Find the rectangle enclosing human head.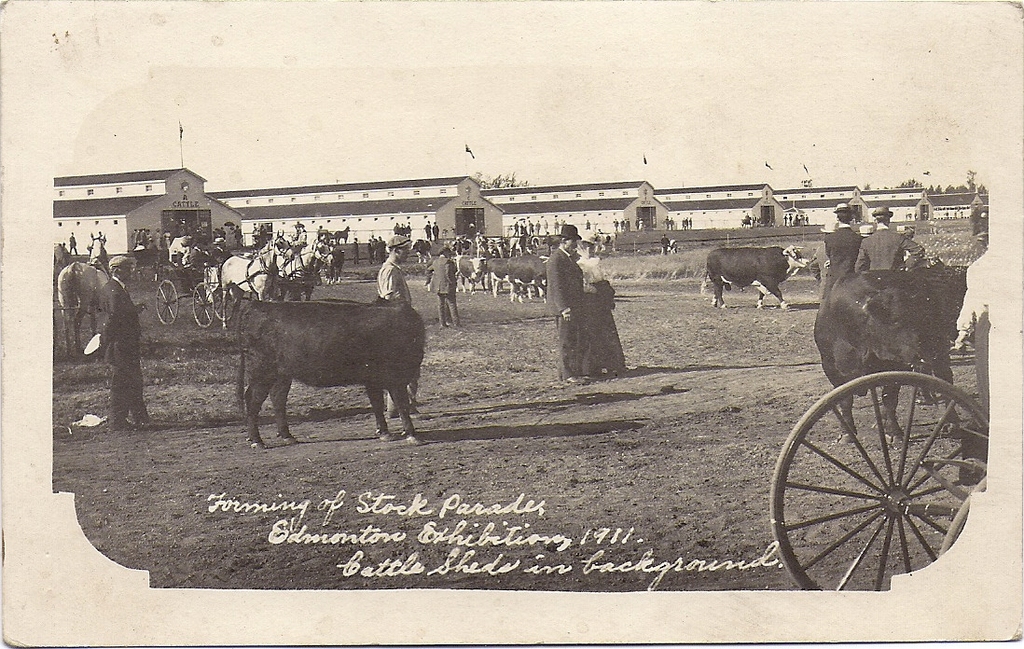
<bbox>592, 284, 614, 300</bbox>.
